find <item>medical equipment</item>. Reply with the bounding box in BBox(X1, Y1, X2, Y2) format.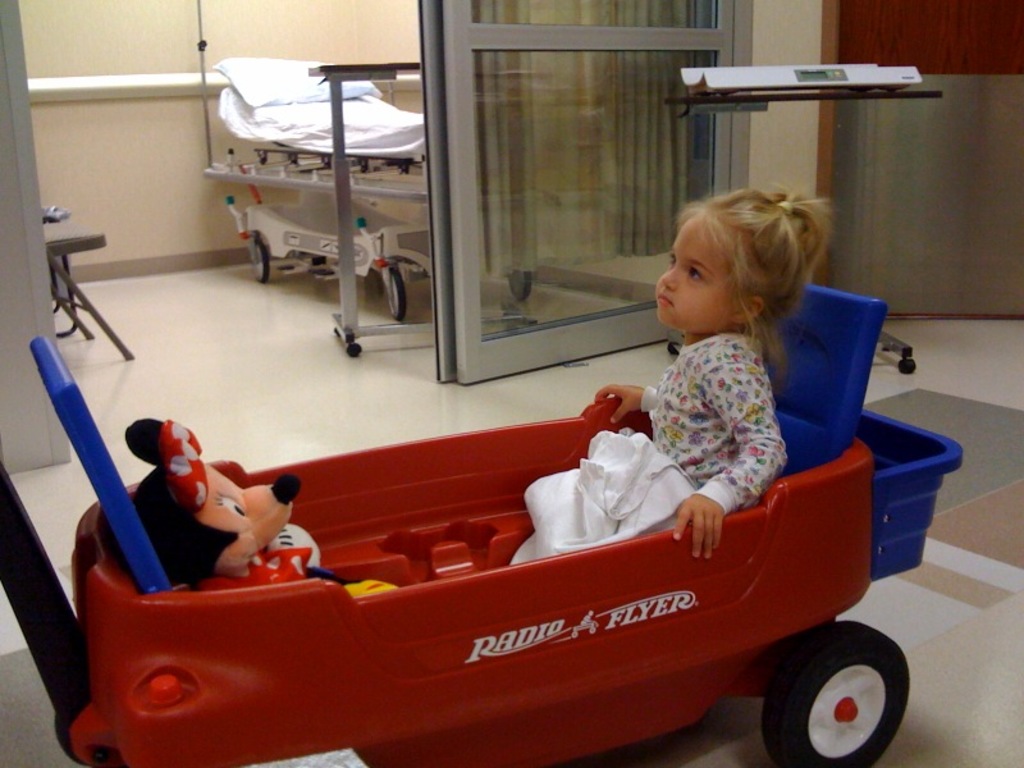
BBox(300, 60, 541, 358).
